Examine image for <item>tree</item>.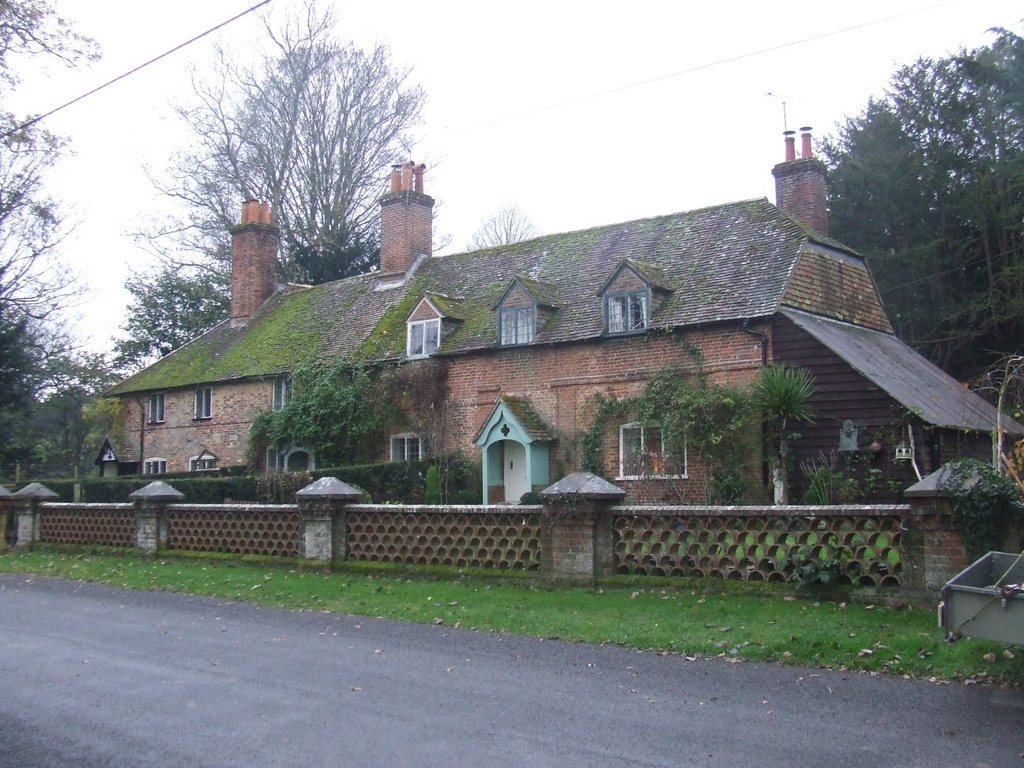
Examination result: 742:368:824:509.
